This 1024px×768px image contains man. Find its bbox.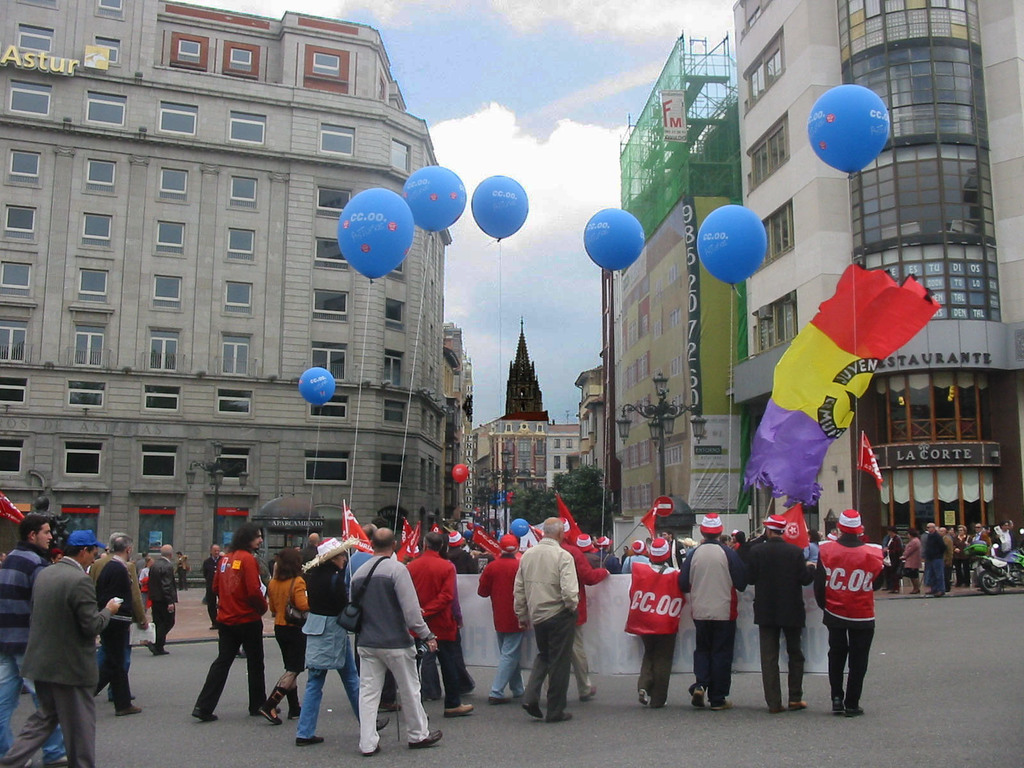
bbox=(540, 513, 621, 708).
